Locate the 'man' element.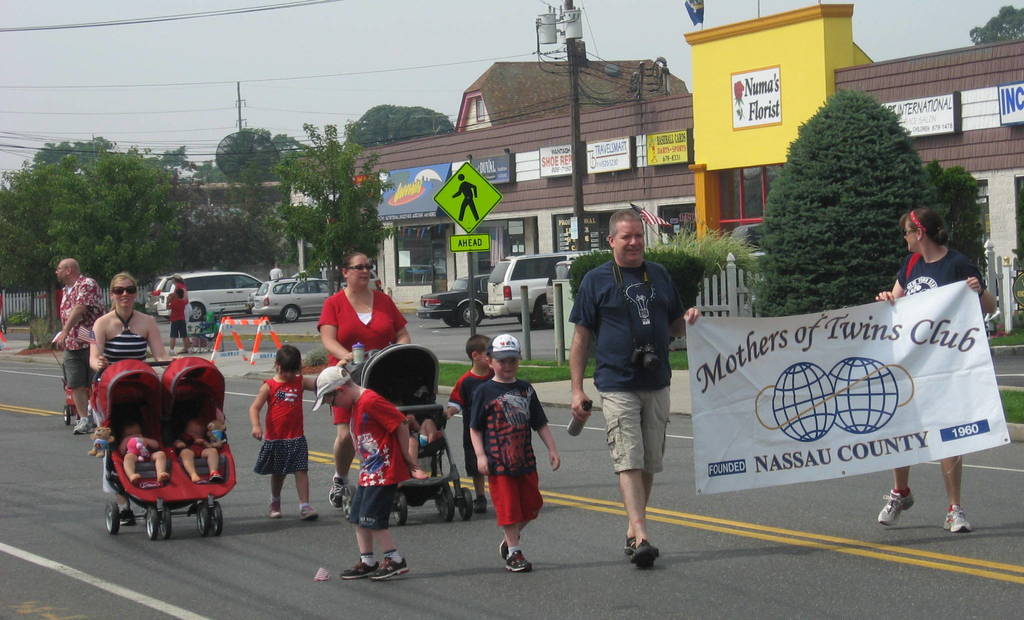
Element bbox: pyautogui.locateOnScreen(564, 202, 707, 569).
